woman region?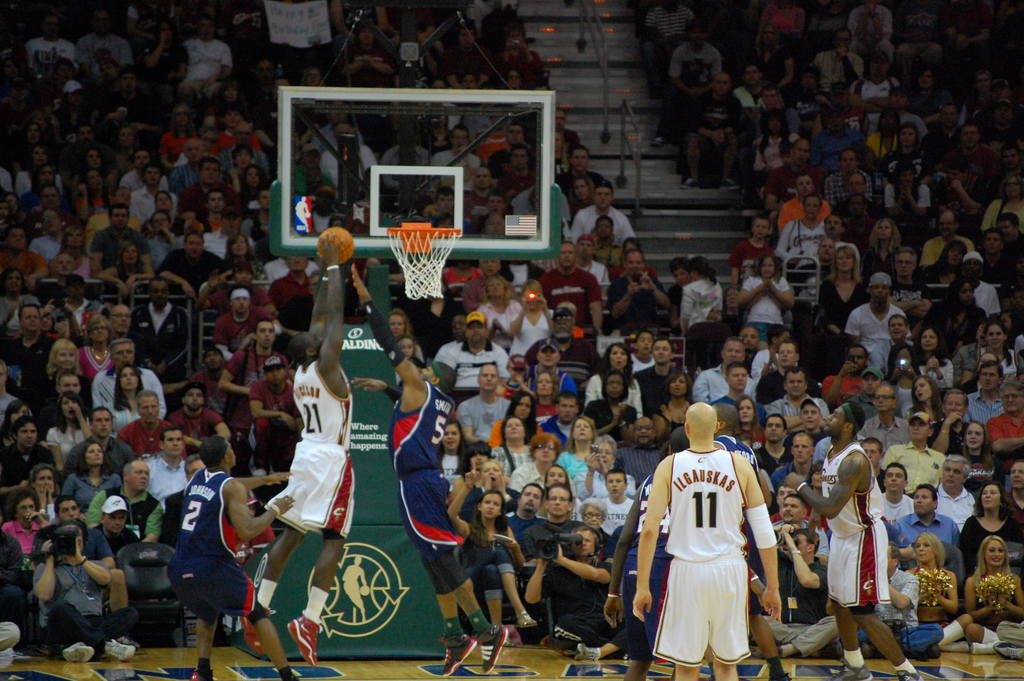
crop(79, 316, 124, 379)
